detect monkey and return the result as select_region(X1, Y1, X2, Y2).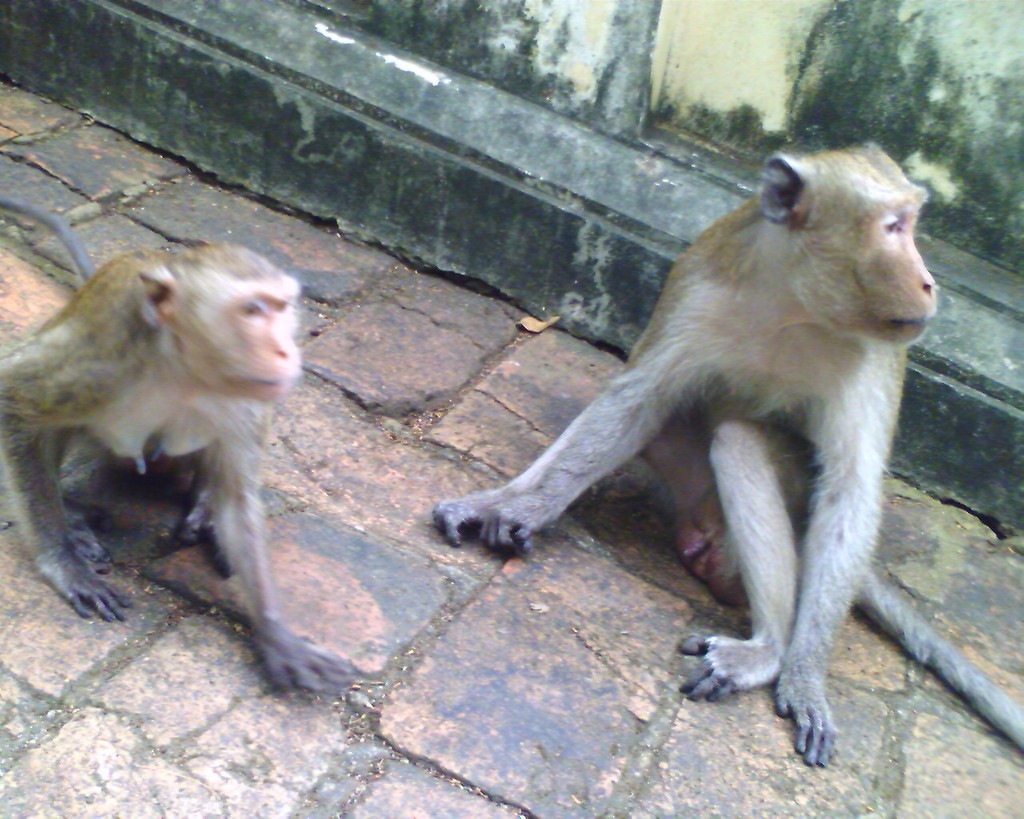
select_region(425, 140, 1023, 764).
